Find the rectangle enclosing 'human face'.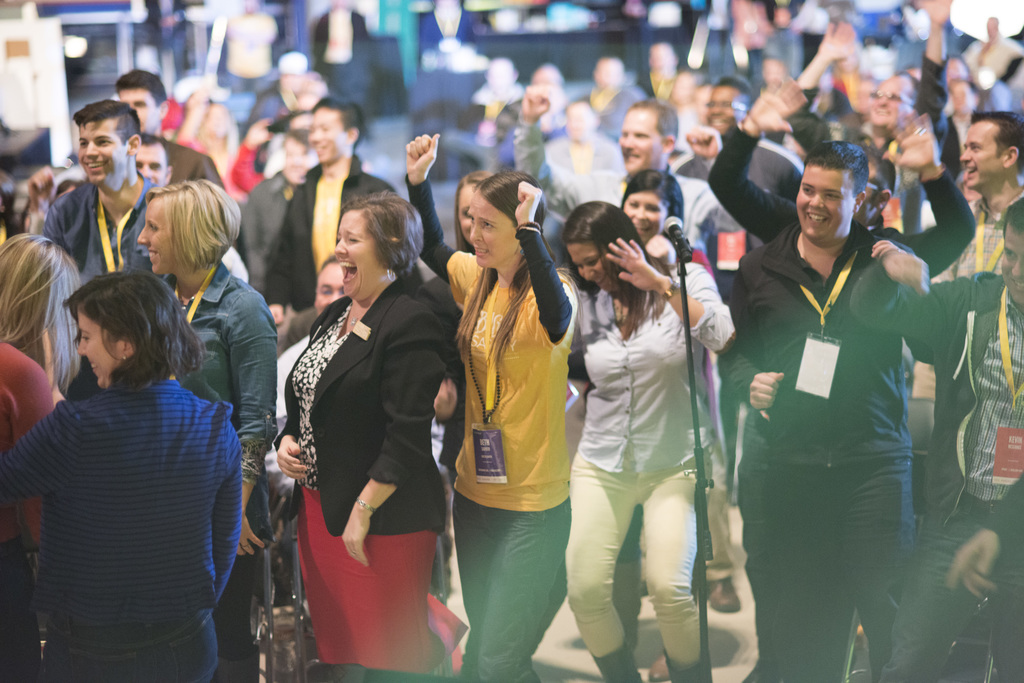
[708, 86, 737, 127].
